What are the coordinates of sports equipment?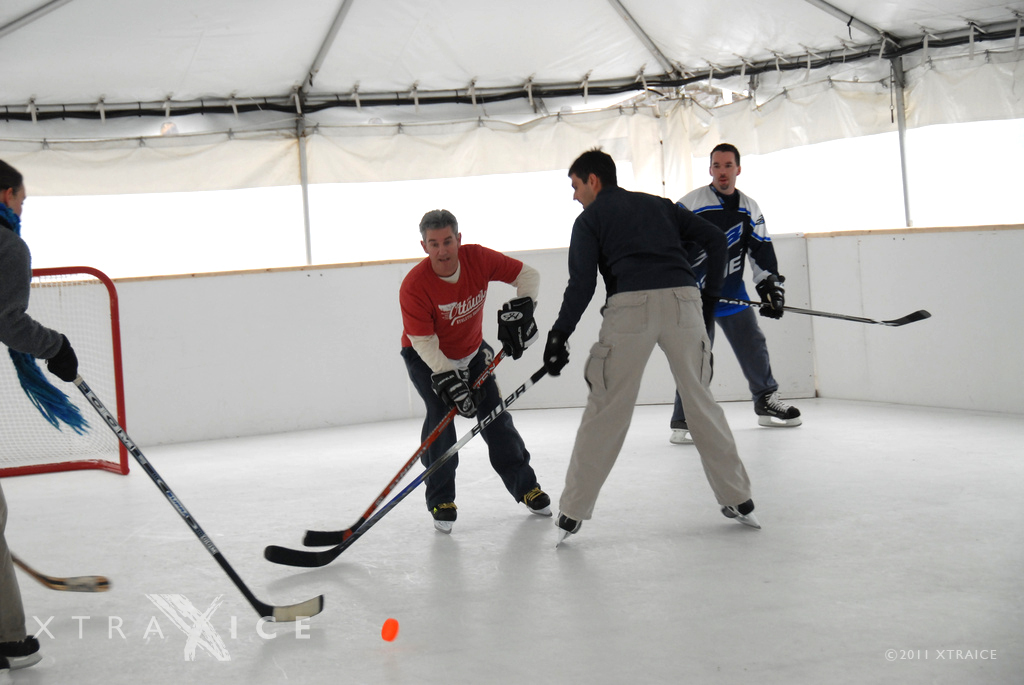
[376,619,406,645].
